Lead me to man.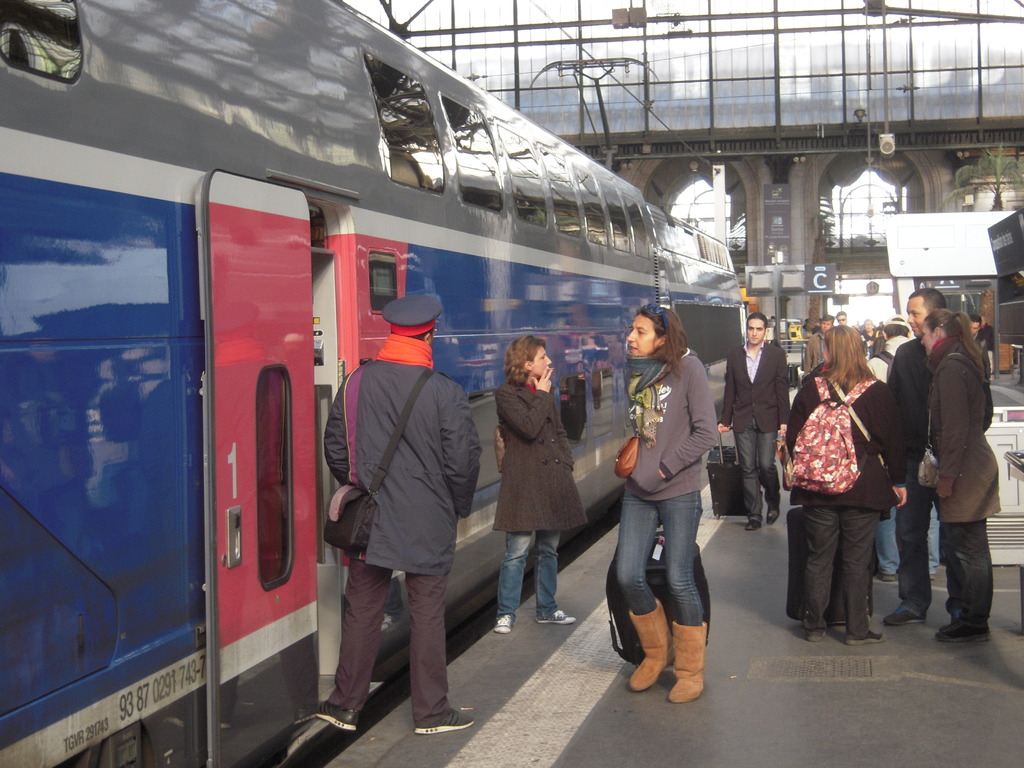
Lead to [left=837, top=309, right=847, bottom=326].
